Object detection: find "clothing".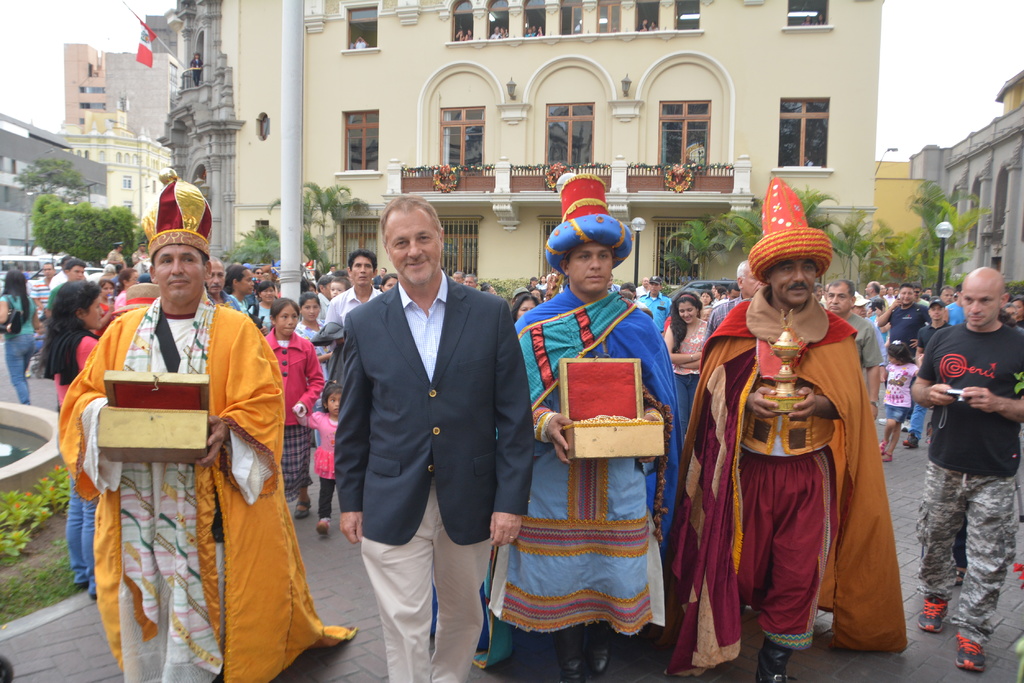
bbox(0, 285, 40, 398).
